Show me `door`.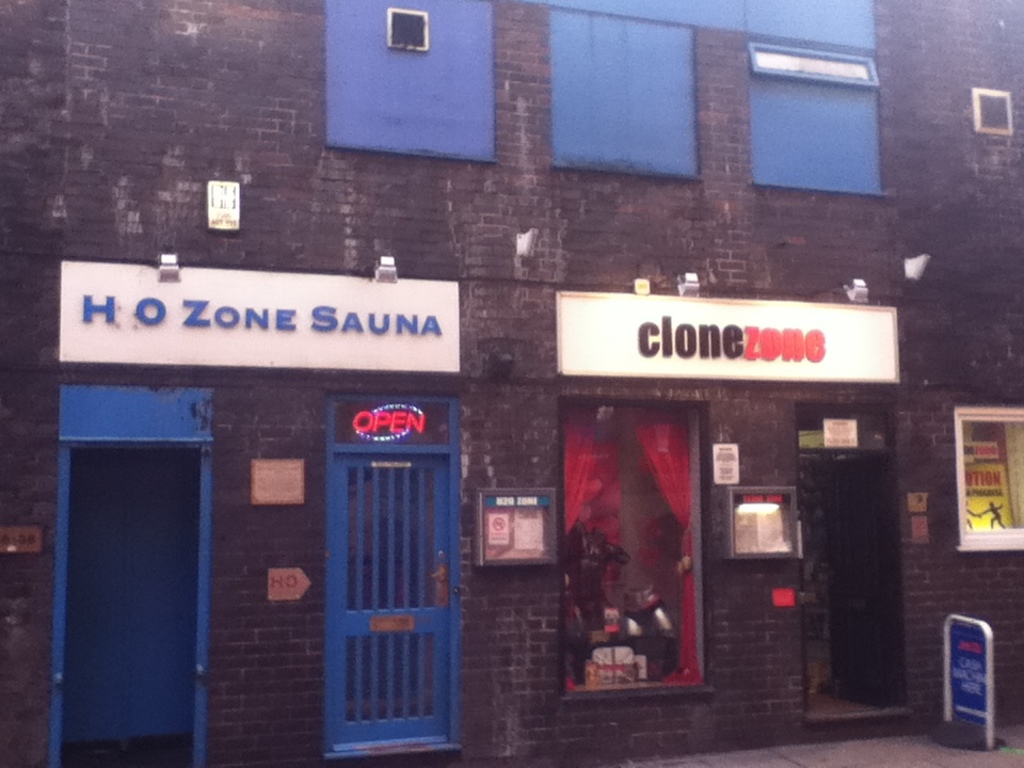
`door` is here: bbox(825, 460, 900, 707).
